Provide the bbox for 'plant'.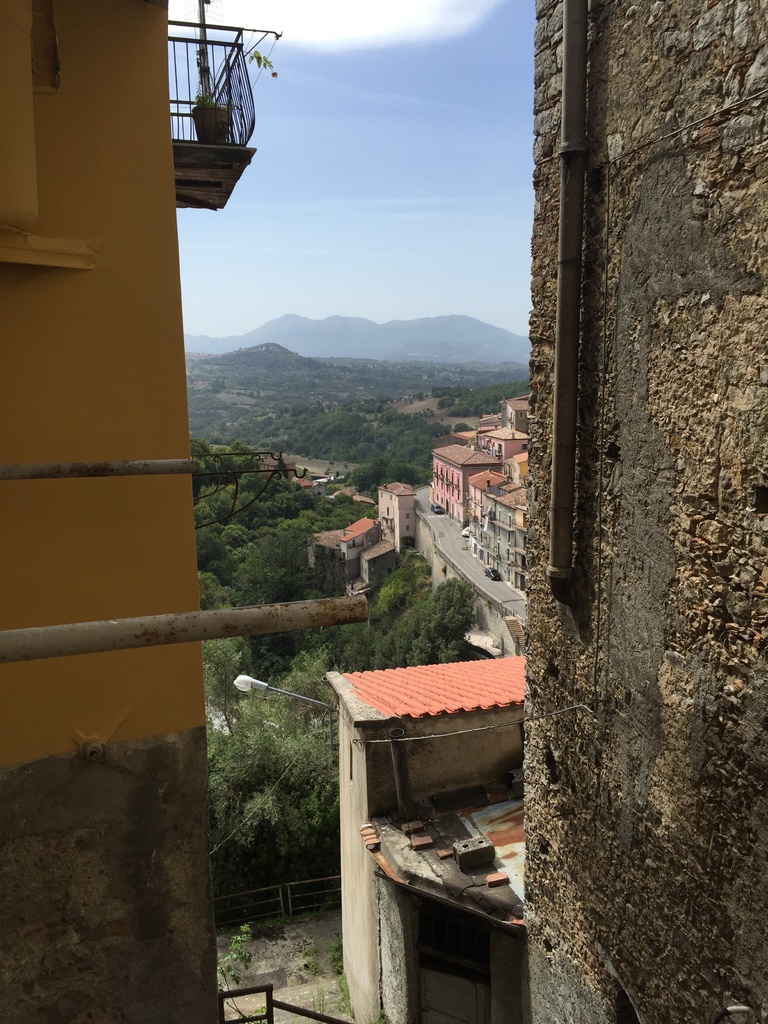
{"x1": 363, "y1": 1007, "x2": 394, "y2": 1023}.
